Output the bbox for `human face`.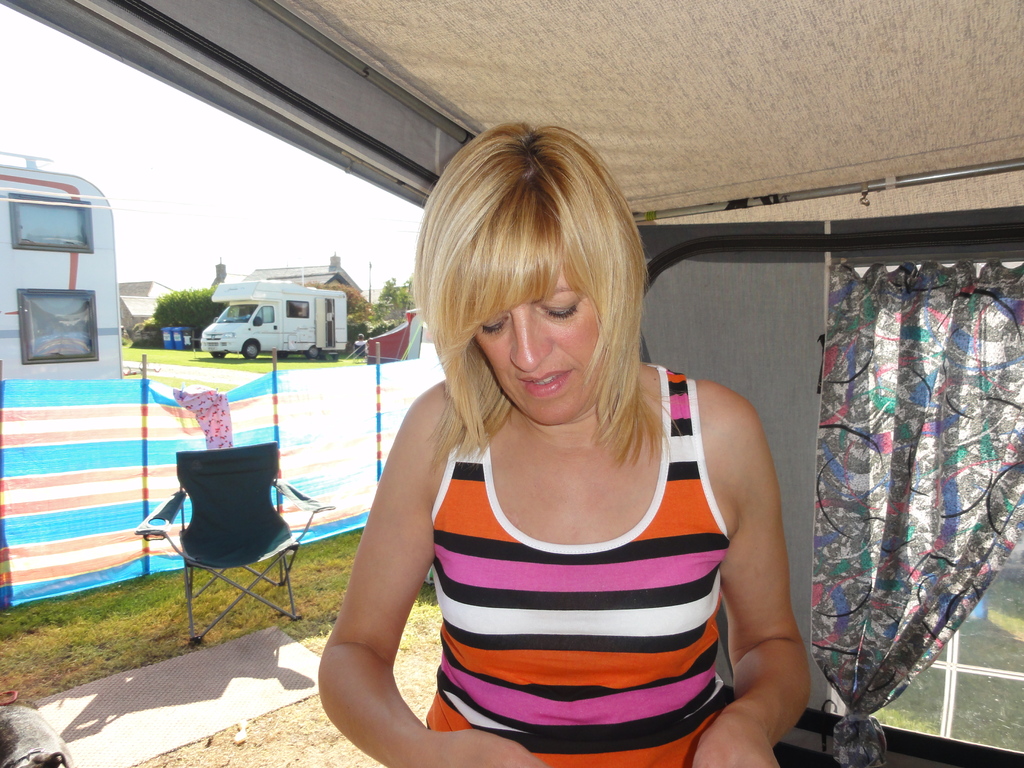
{"left": 474, "top": 269, "right": 600, "bottom": 423}.
